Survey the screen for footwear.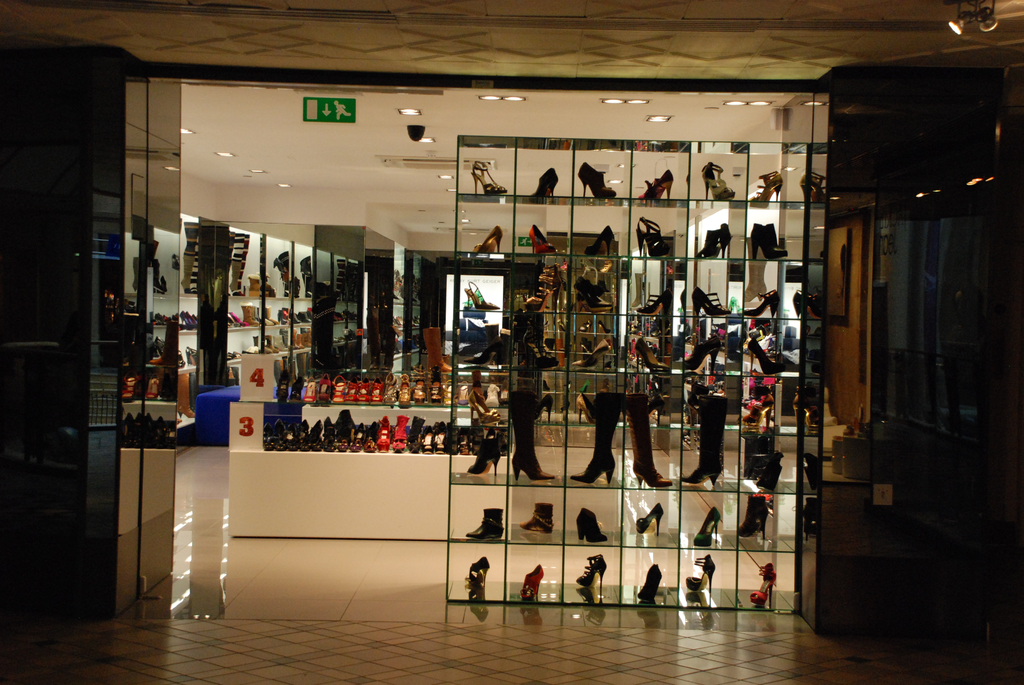
Survey found: (738,493,771,538).
